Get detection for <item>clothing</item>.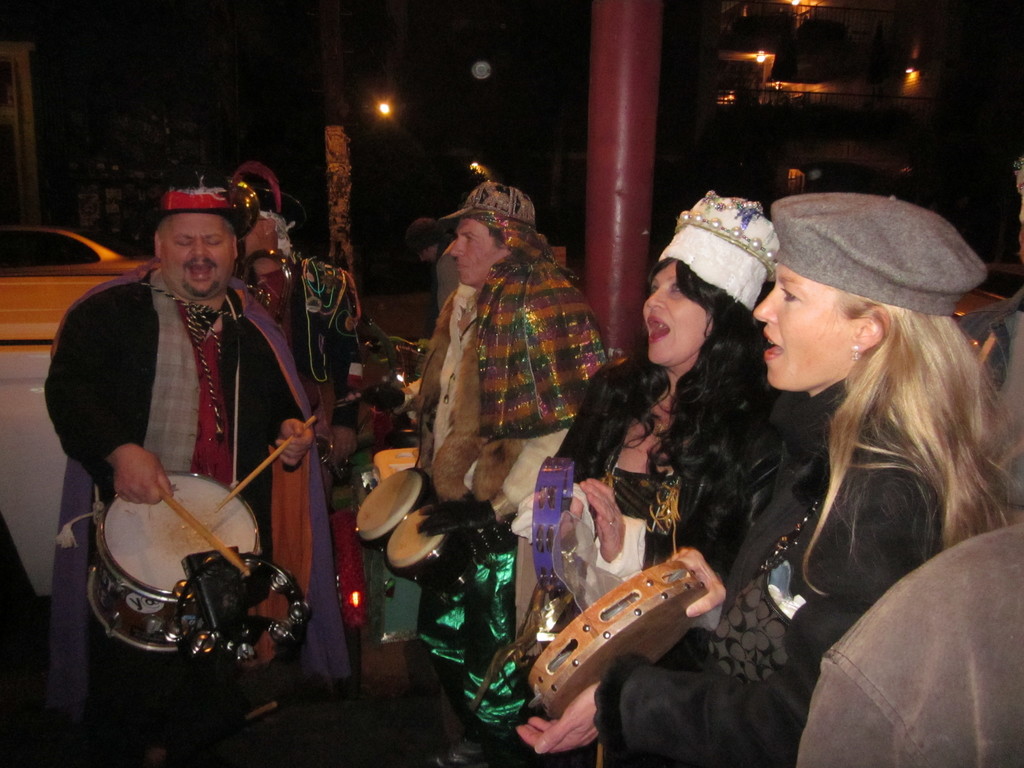
Detection: x1=238 y1=246 x2=358 y2=461.
